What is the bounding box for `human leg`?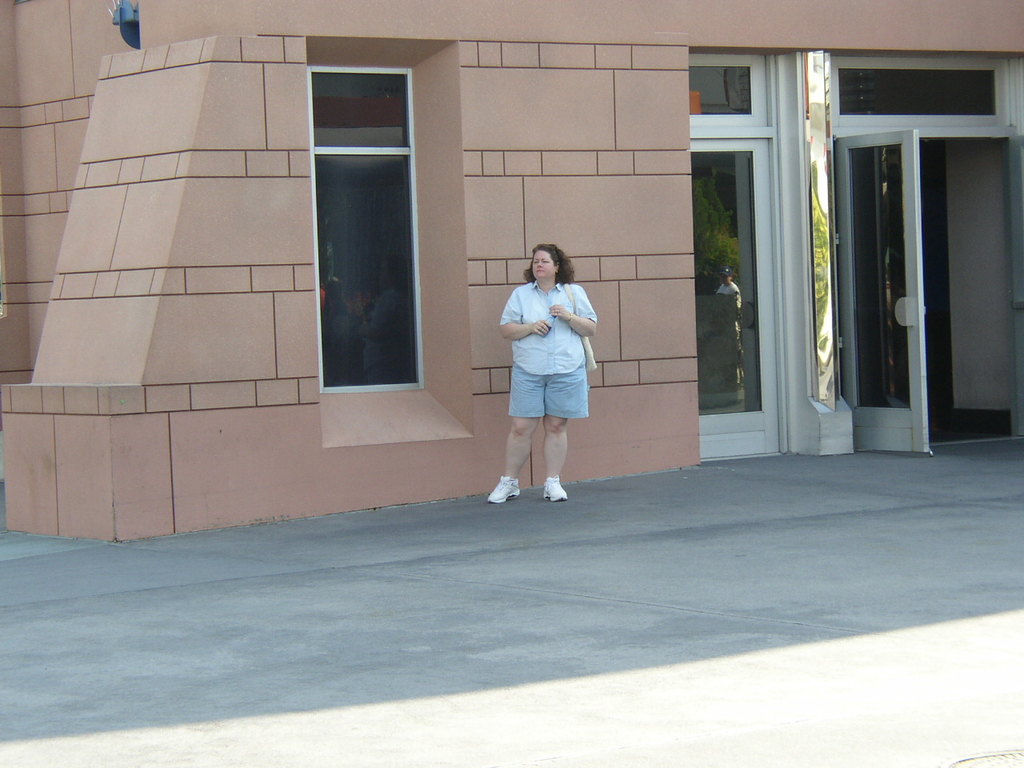
[487,388,541,502].
